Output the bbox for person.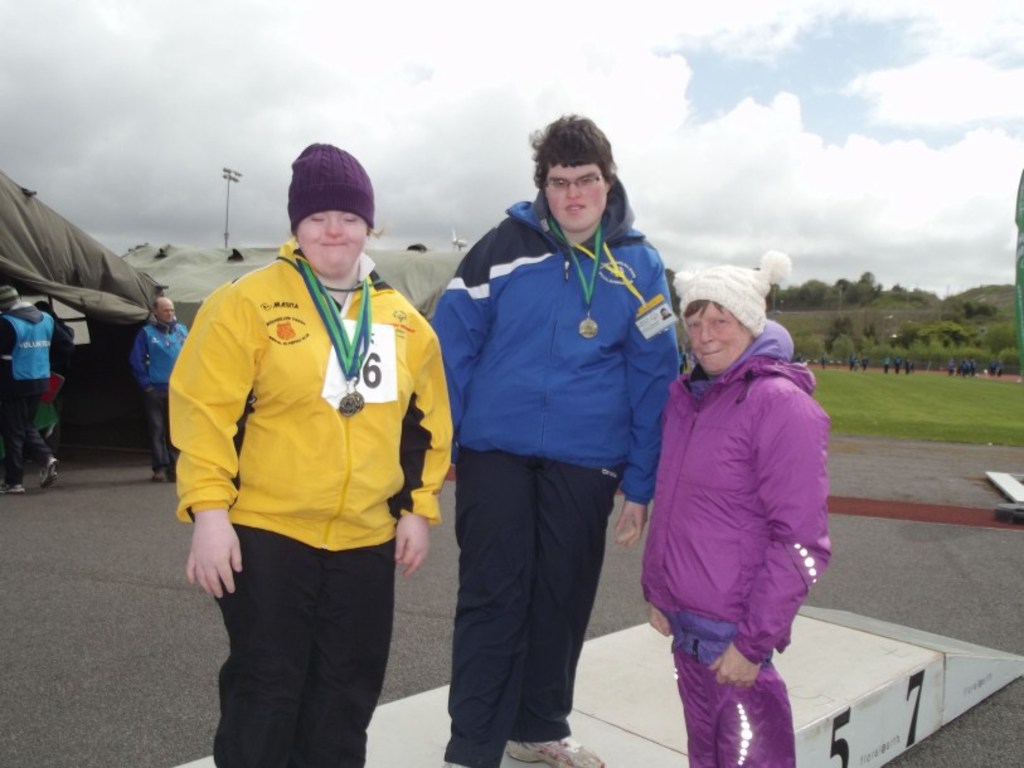
422, 107, 681, 767.
